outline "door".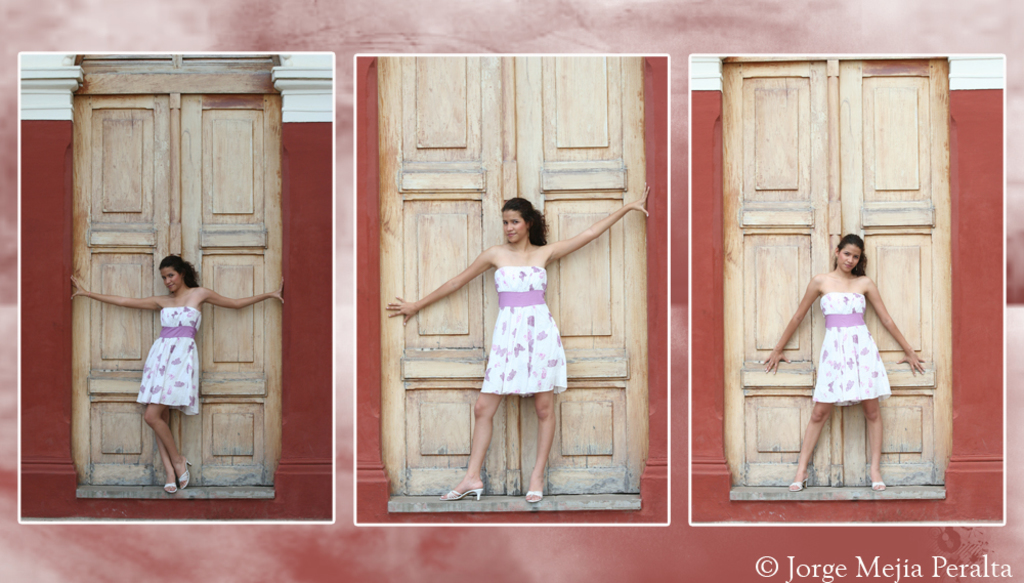
Outline: (x1=724, y1=52, x2=954, y2=483).
